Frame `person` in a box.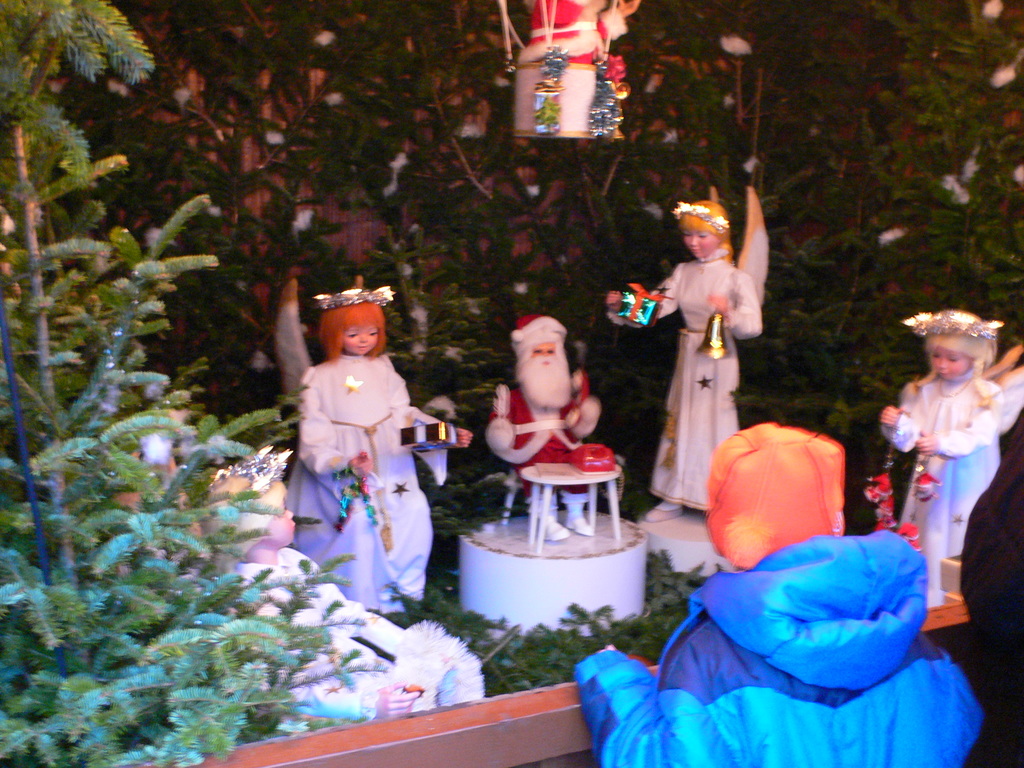
(x1=604, y1=195, x2=763, y2=520).
